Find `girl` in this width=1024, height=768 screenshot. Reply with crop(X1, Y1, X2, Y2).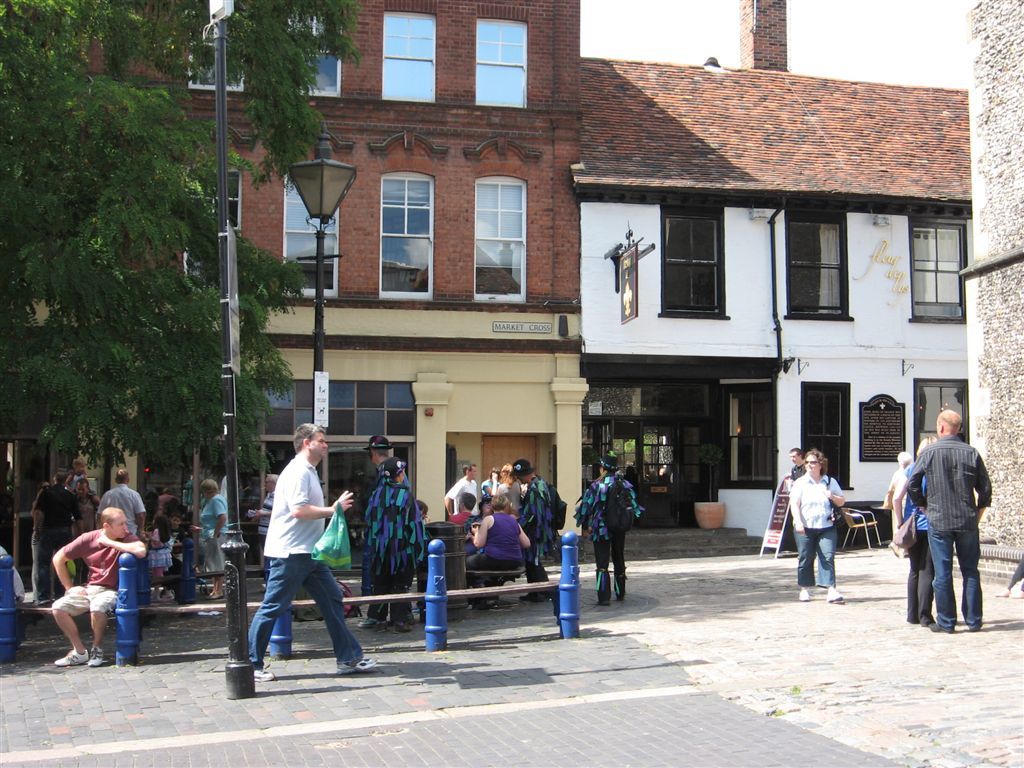
crop(147, 513, 172, 600).
